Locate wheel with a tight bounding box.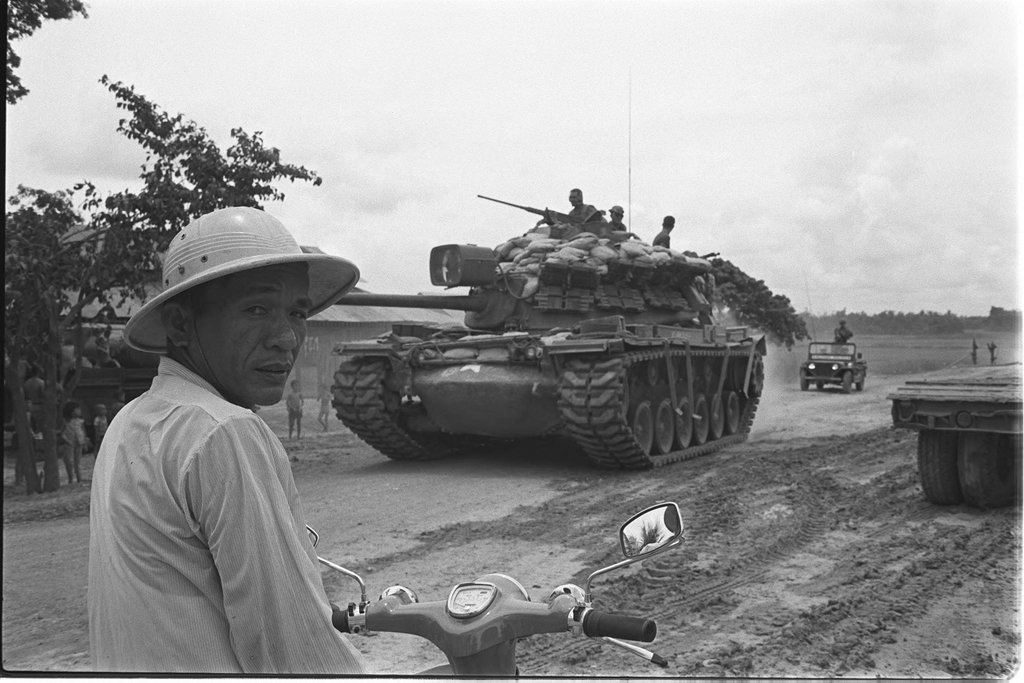
[799,370,810,388].
